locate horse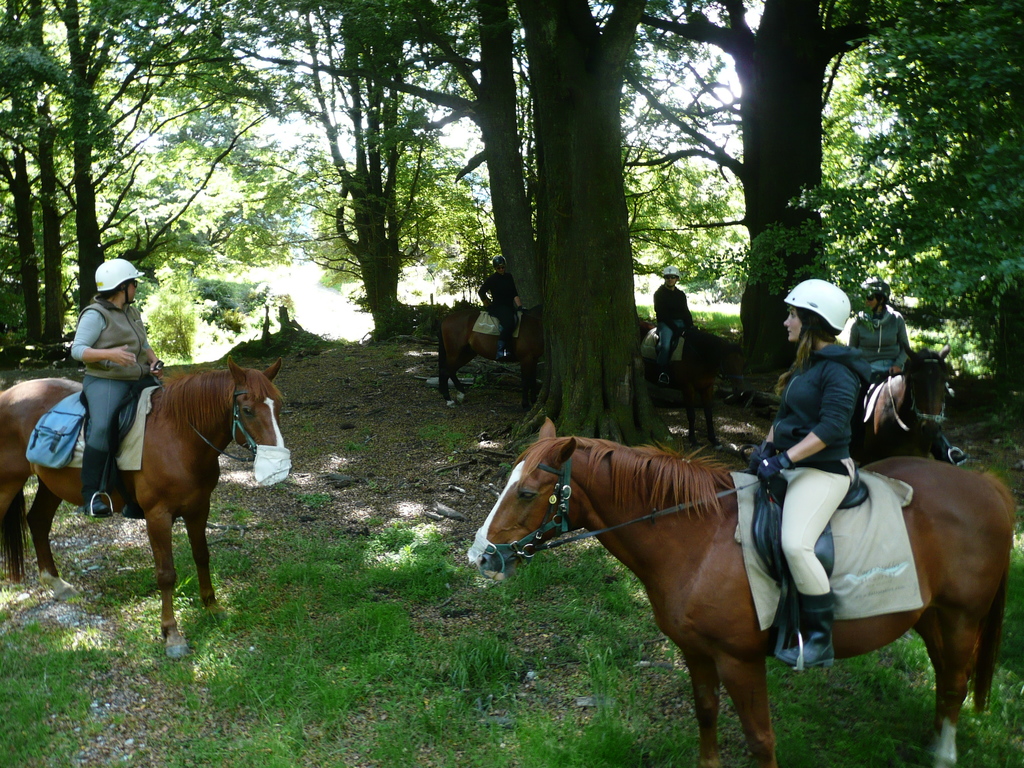
bbox=[630, 315, 746, 447]
